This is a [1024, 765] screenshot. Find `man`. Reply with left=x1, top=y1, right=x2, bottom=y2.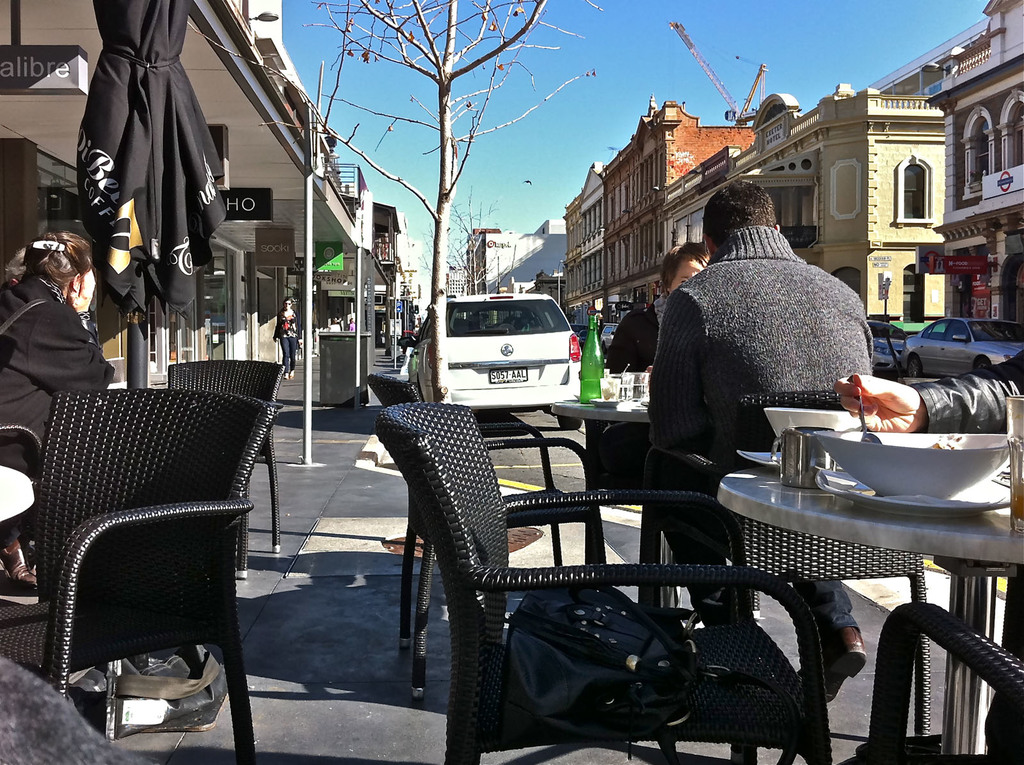
left=647, top=179, right=874, bottom=700.
